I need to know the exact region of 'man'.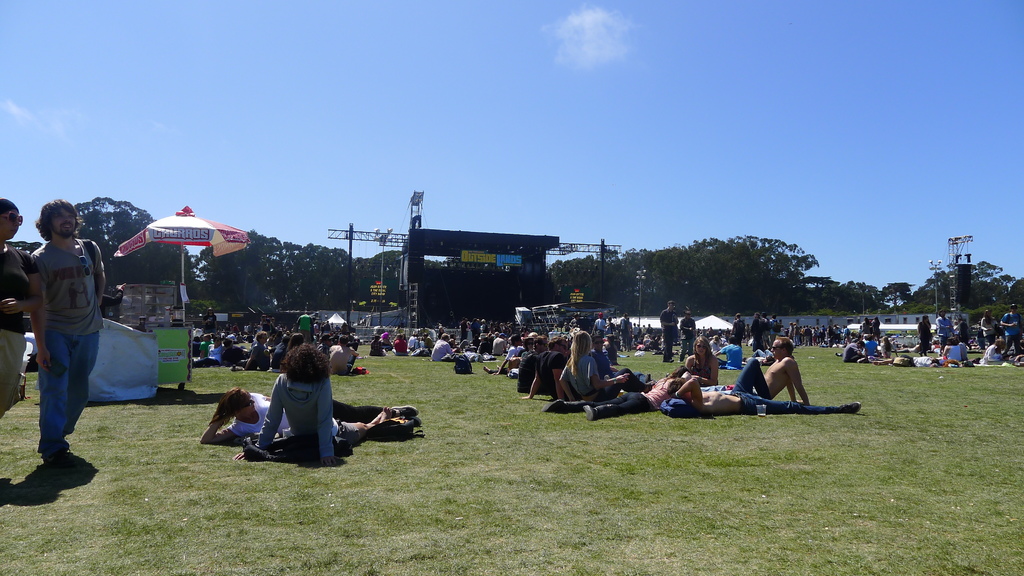
Region: (936, 310, 956, 349).
